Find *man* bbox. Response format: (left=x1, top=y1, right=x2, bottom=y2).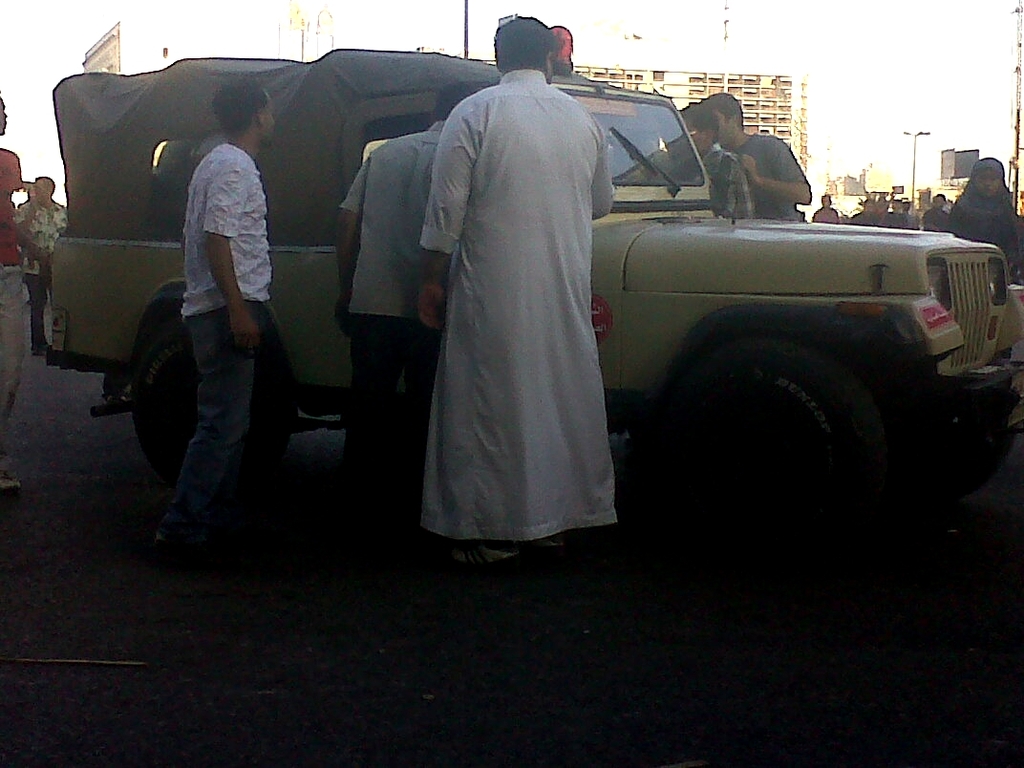
(left=339, top=79, right=483, bottom=533).
